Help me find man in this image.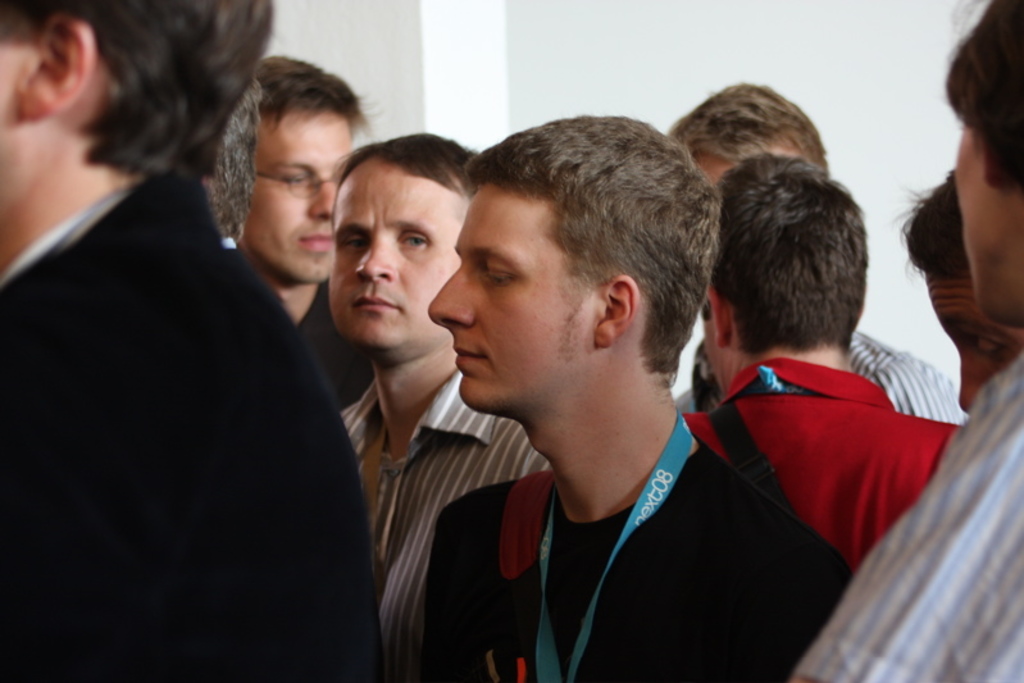
Found it: detection(334, 137, 555, 678).
